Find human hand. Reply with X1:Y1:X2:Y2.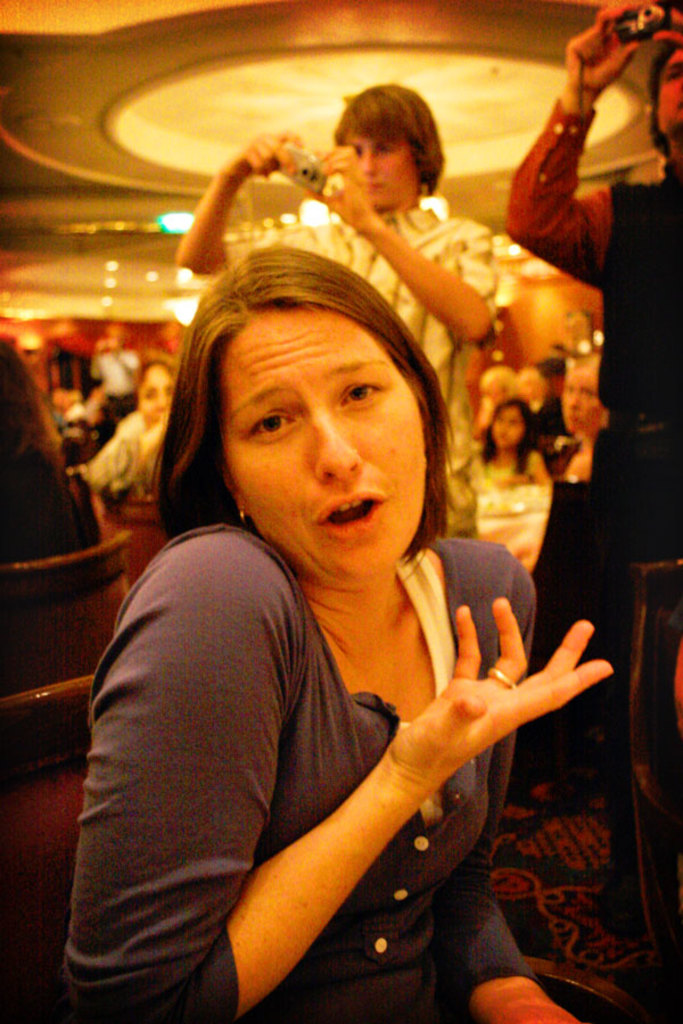
224:132:305:182.
